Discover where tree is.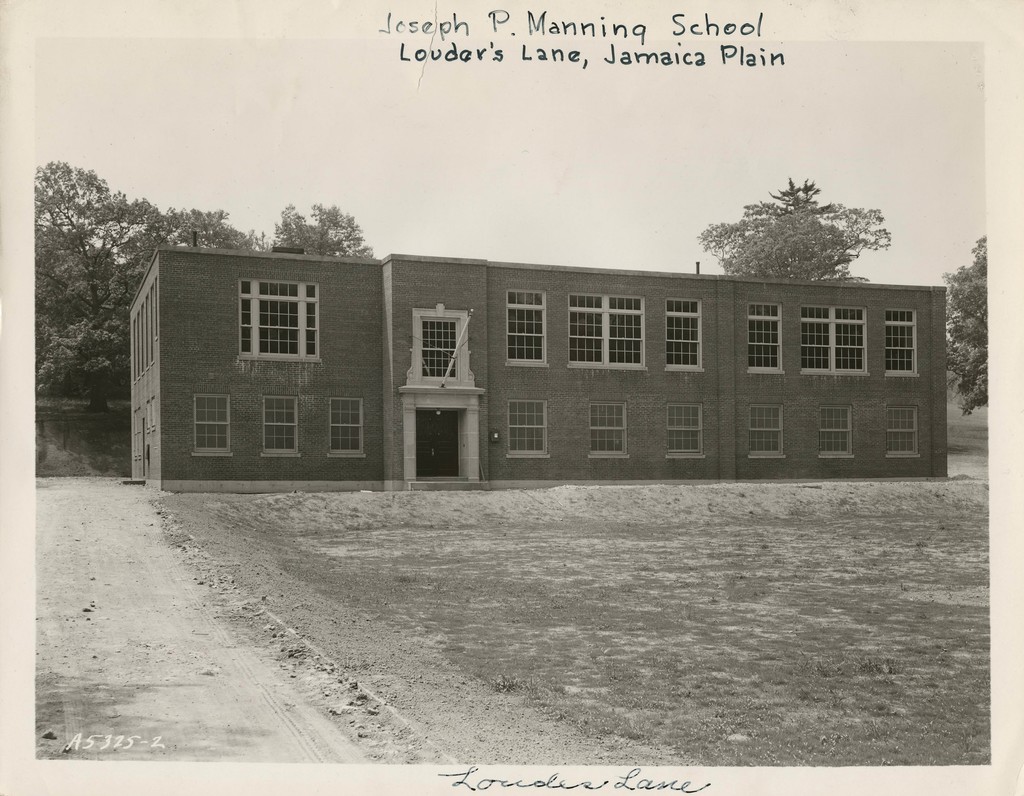
Discovered at [x1=34, y1=161, x2=214, y2=413].
